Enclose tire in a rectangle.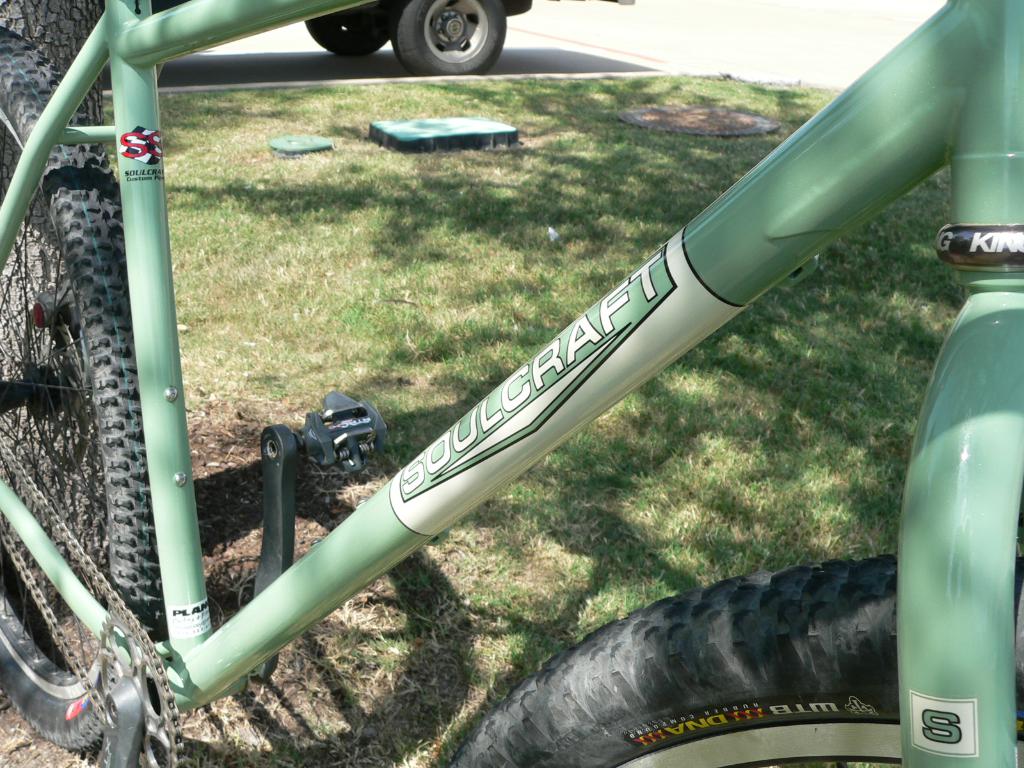
<bbox>383, 0, 505, 74</bbox>.
